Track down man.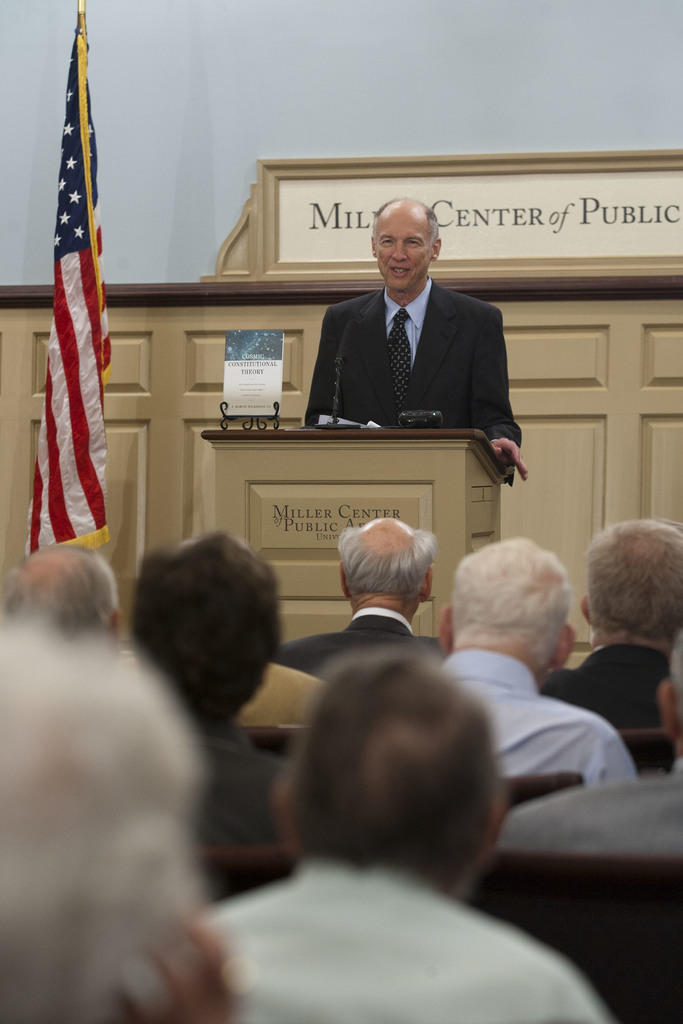
Tracked to <box>295,197,525,456</box>.
